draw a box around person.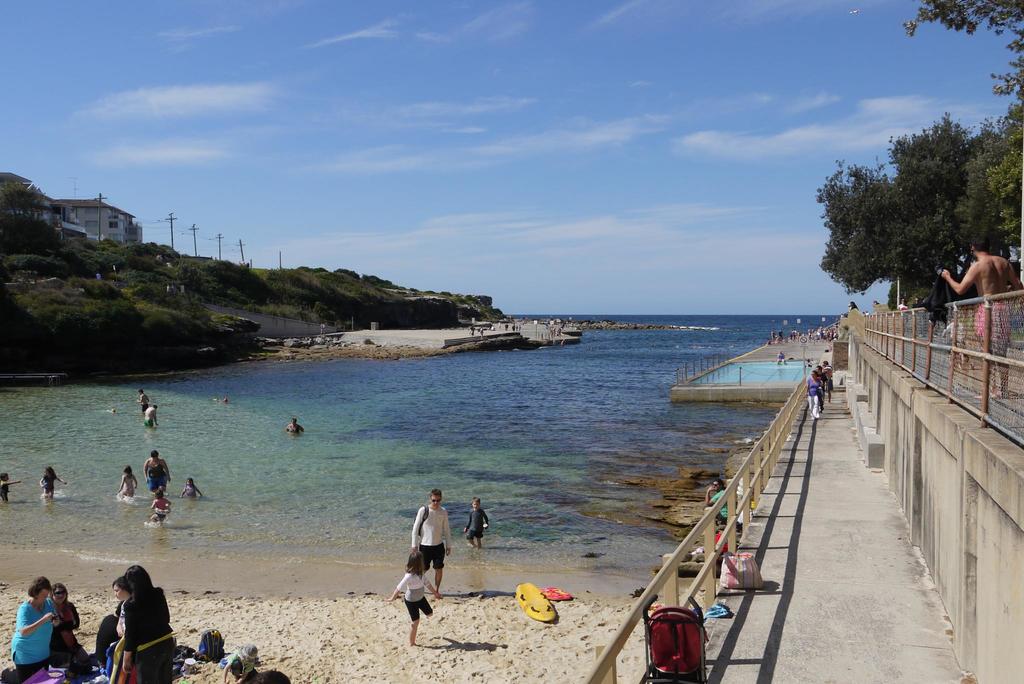
l=134, t=384, r=148, b=408.
